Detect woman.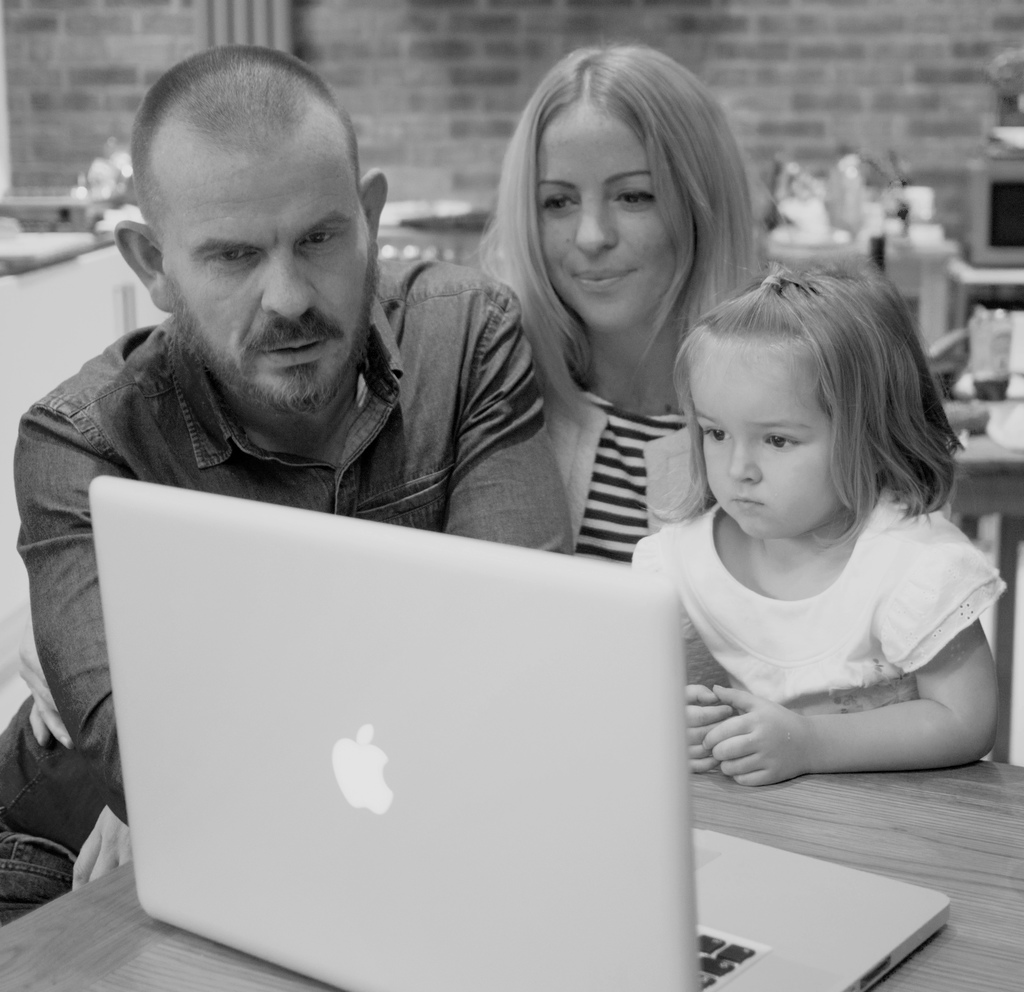
Detected at box=[411, 61, 783, 587].
